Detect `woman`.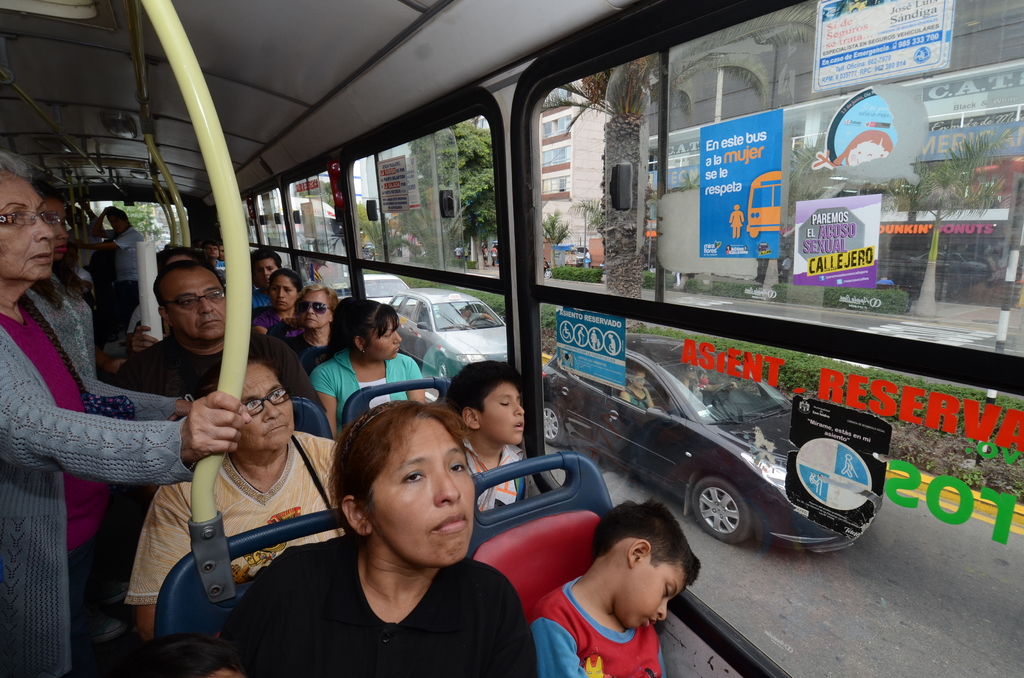
Detected at (x1=209, y1=396, x2=544, y2=677).
